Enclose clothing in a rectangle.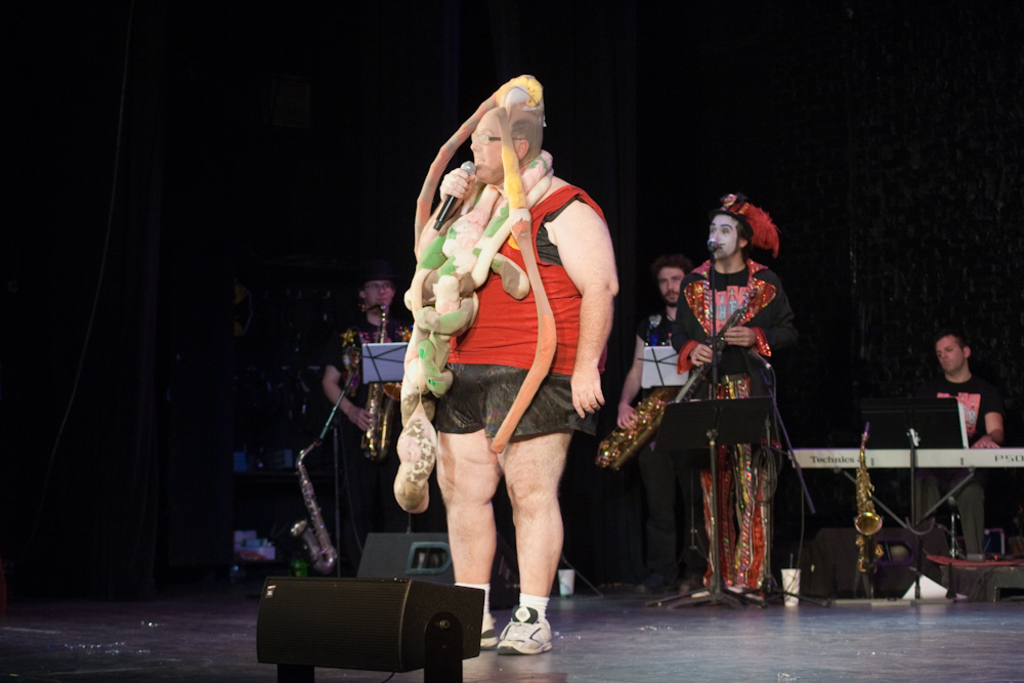
left=449, top=179, right=588, bottom=380.
